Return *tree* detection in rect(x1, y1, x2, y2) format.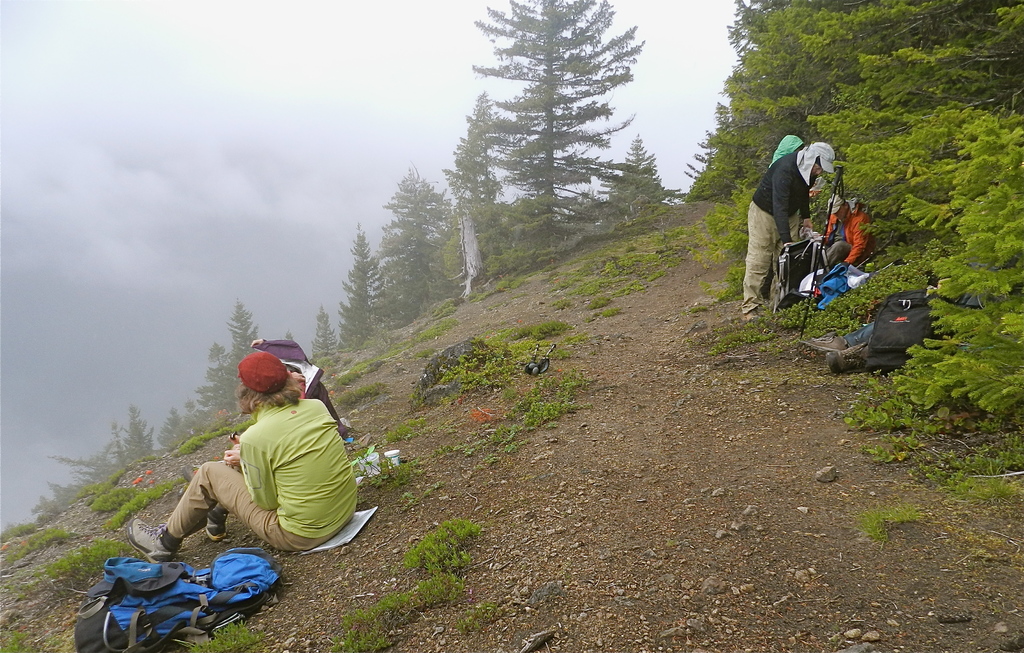
rect(283, 329, 292, 343).
